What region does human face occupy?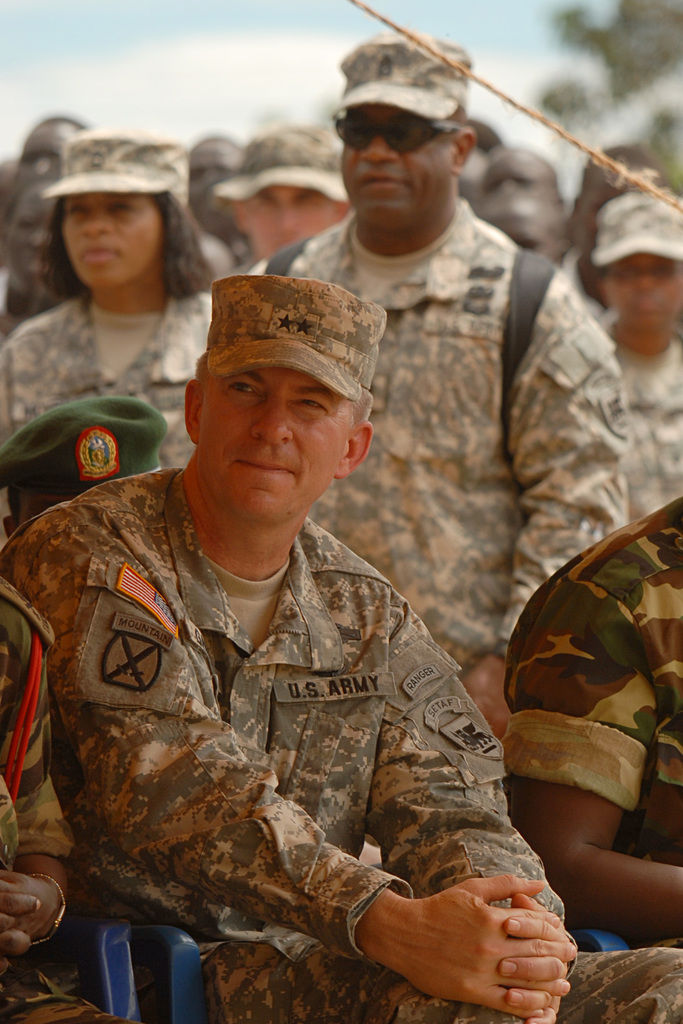
<region>486, 154, 561, 205</region>.
